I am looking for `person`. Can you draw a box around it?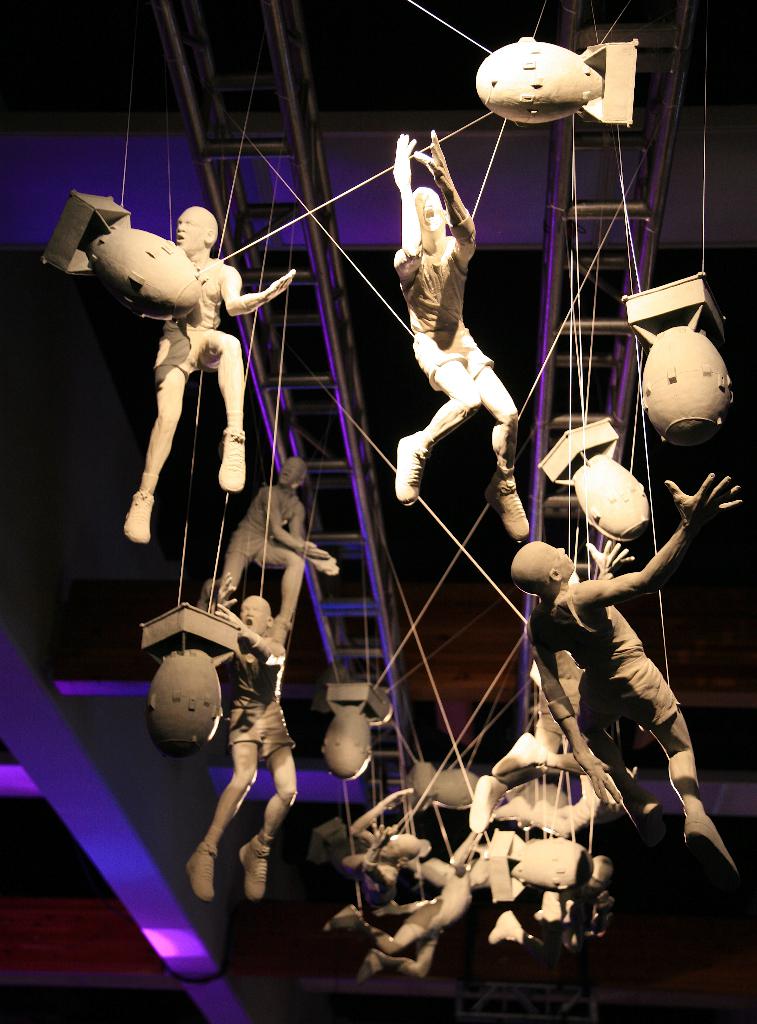
Sure, the bounding box is detection(392, 143, 529, 533).
